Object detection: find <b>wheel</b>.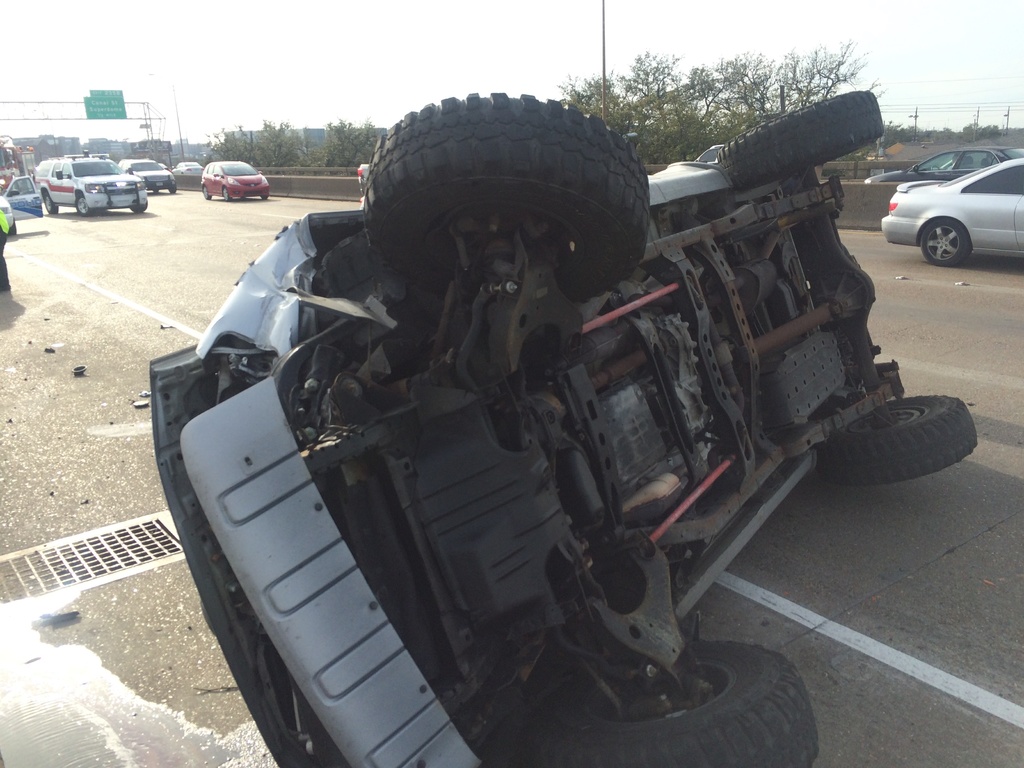
BBox(257, 192, 271, 201).
